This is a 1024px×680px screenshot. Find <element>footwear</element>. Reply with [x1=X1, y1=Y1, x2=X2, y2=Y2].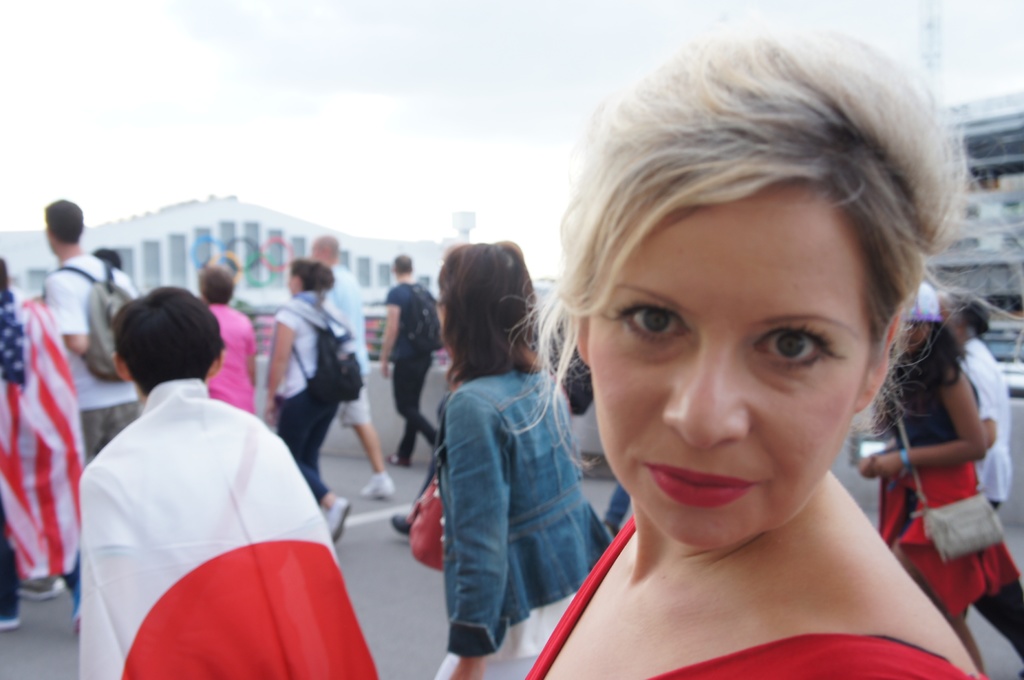
[x1=393, y1=511, x2=407, y2=536].
